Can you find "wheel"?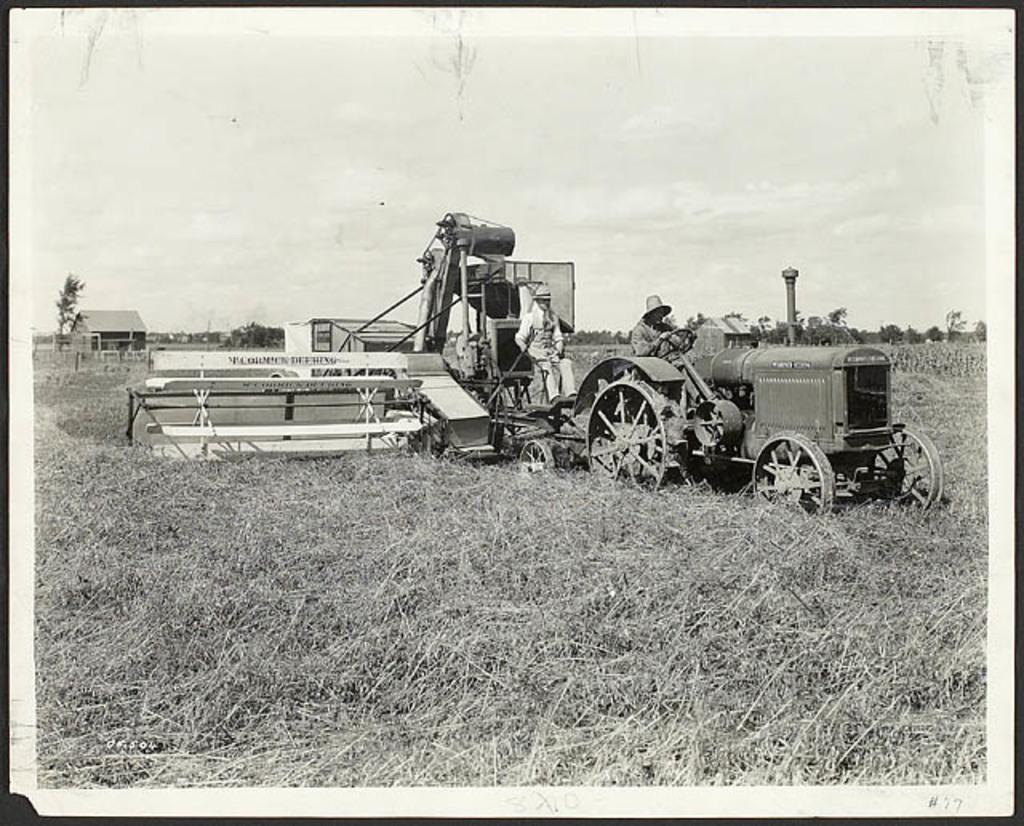
Yes, bounding box: 602/370/686/479.
